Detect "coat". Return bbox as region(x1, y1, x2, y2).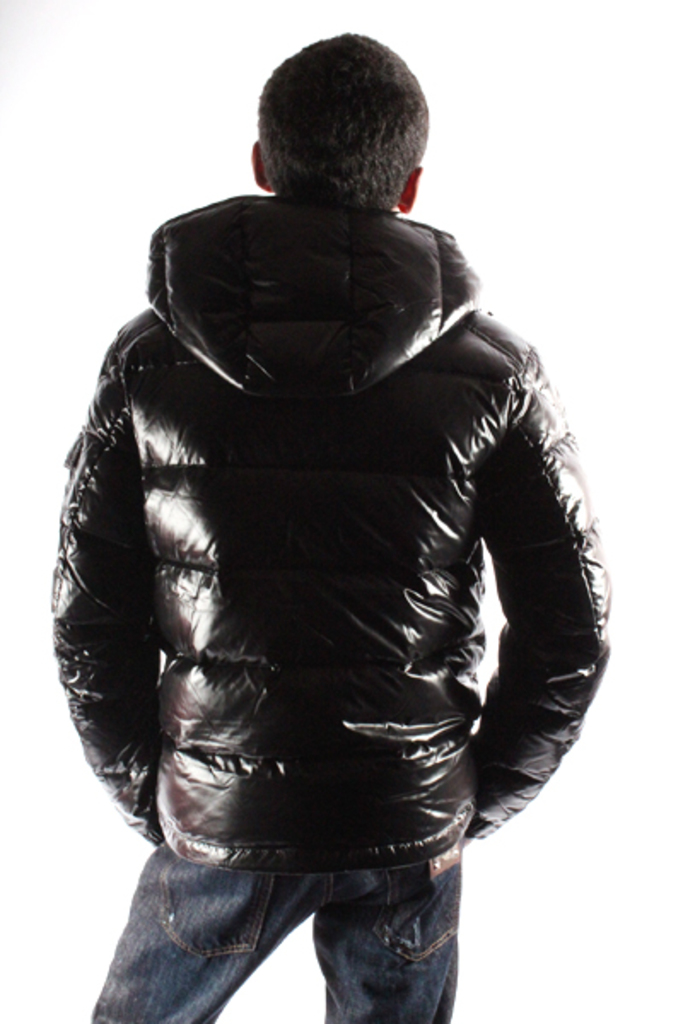
region(50, 191, 610, 879).
